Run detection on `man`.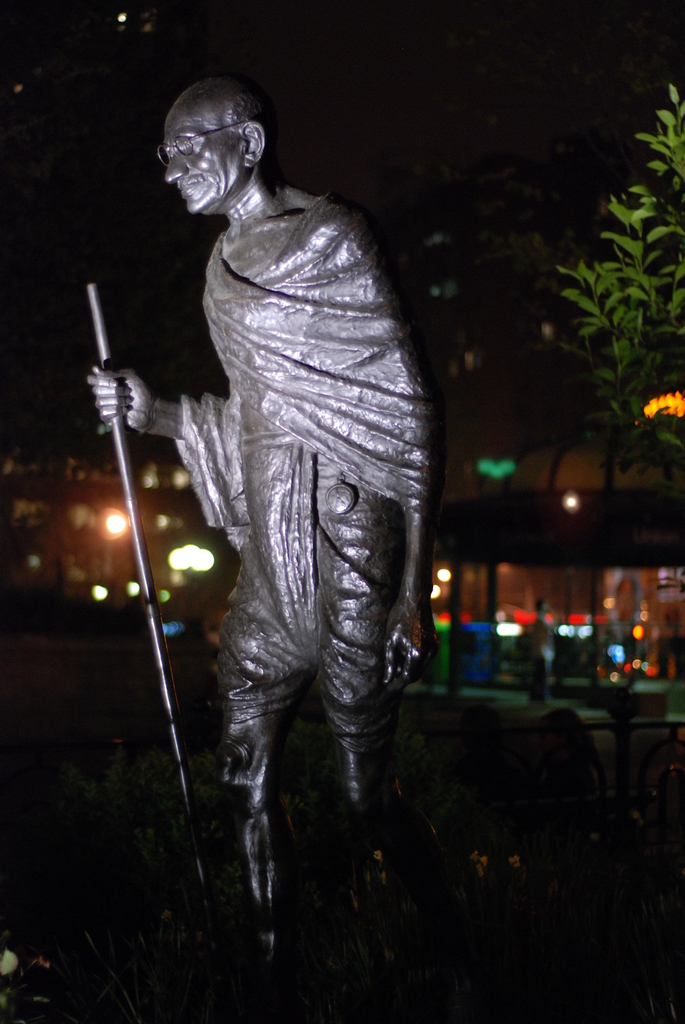
Result: [110,39,453,996].
